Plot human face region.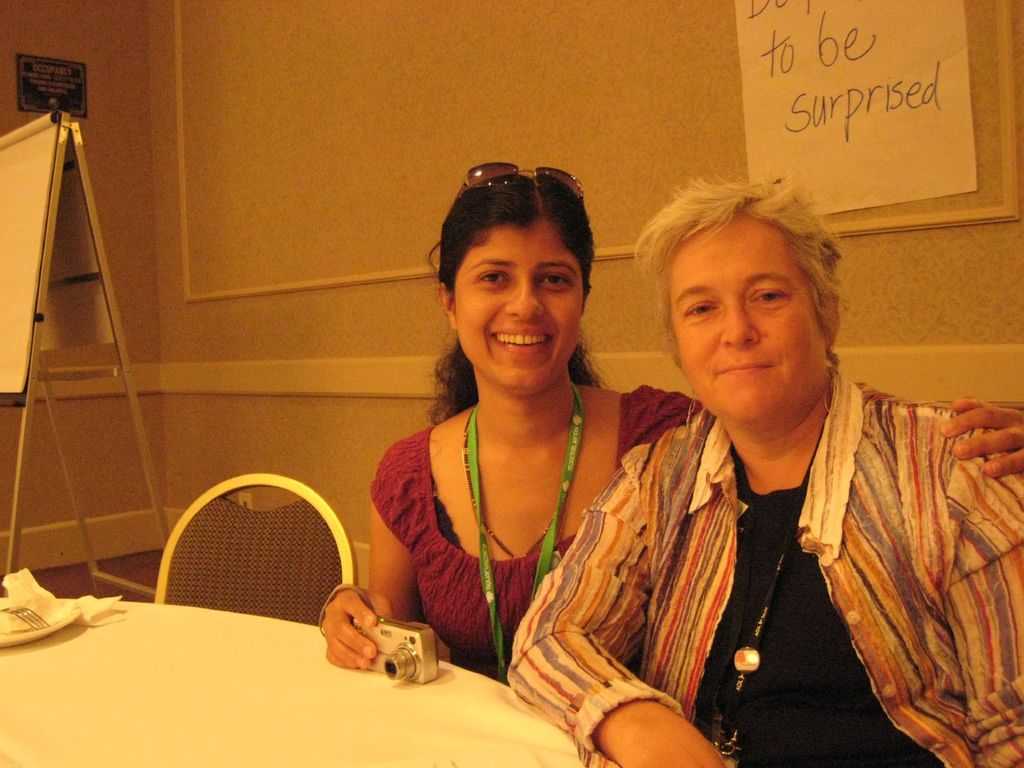
Plotted at 454:216:584:387.
